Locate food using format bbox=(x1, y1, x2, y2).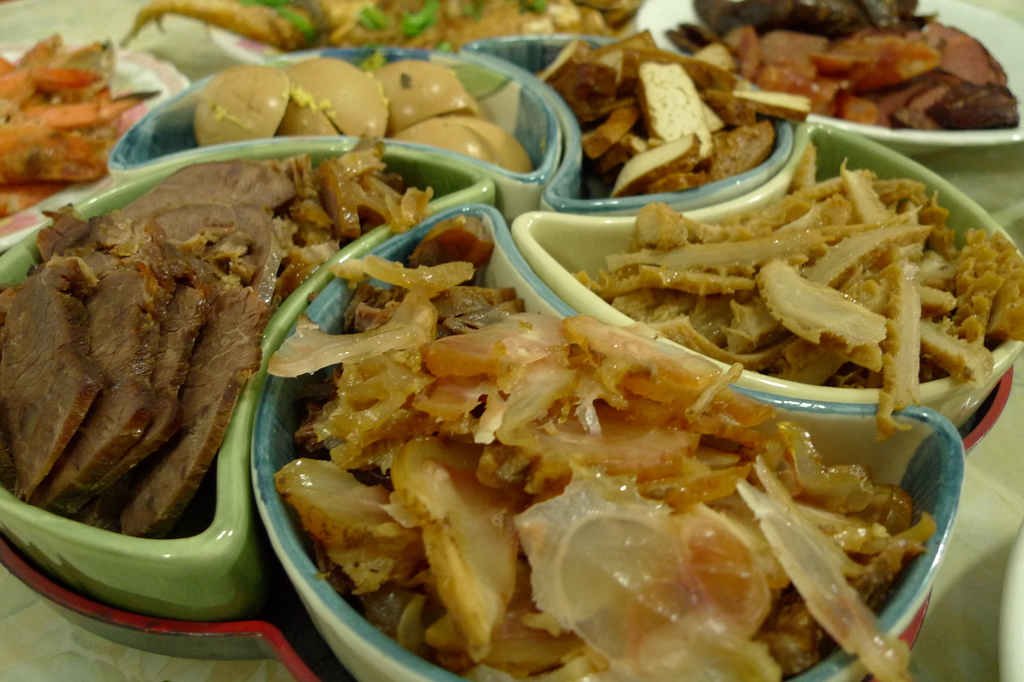
bbox=(376, 62, 483, 137).
